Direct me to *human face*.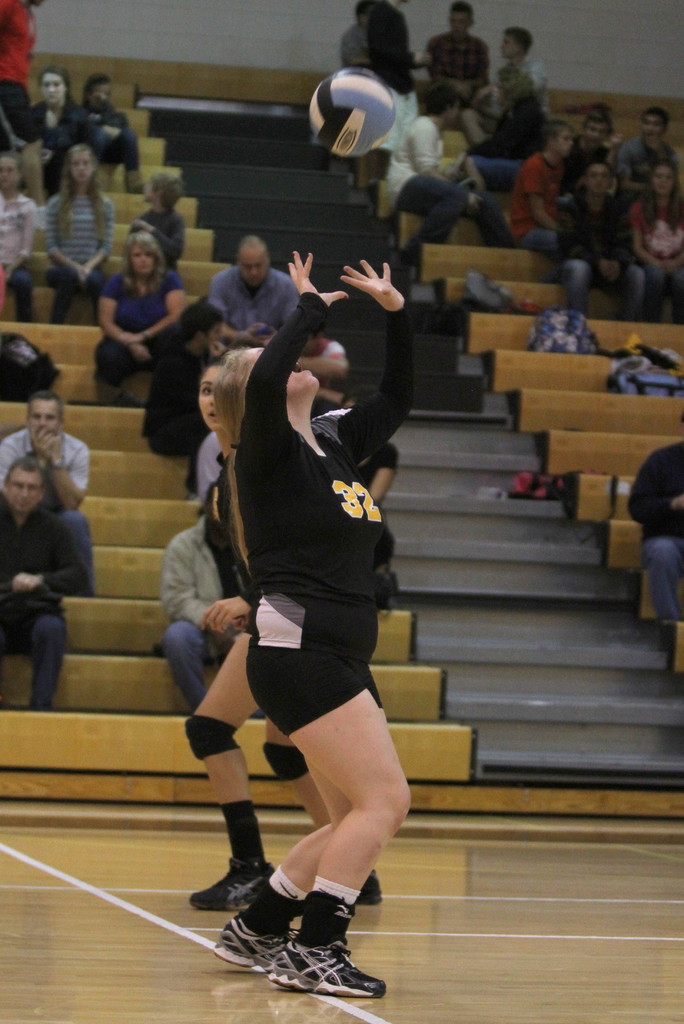
Direction: [x1=589, y1=166, x2=617, y2=192].
